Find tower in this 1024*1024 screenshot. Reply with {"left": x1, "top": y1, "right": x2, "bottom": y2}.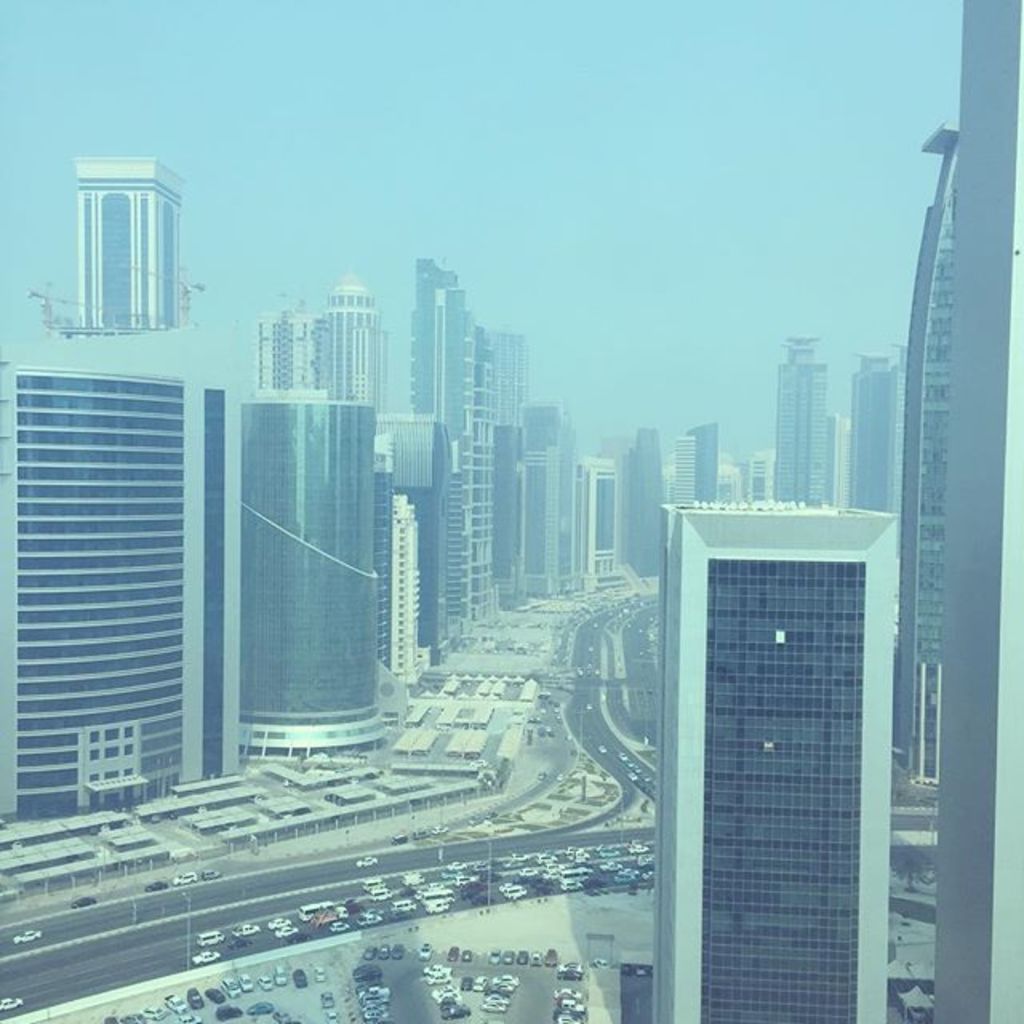
{"left": 66, "top": 158, "right": 192, "bottom": 339}.
